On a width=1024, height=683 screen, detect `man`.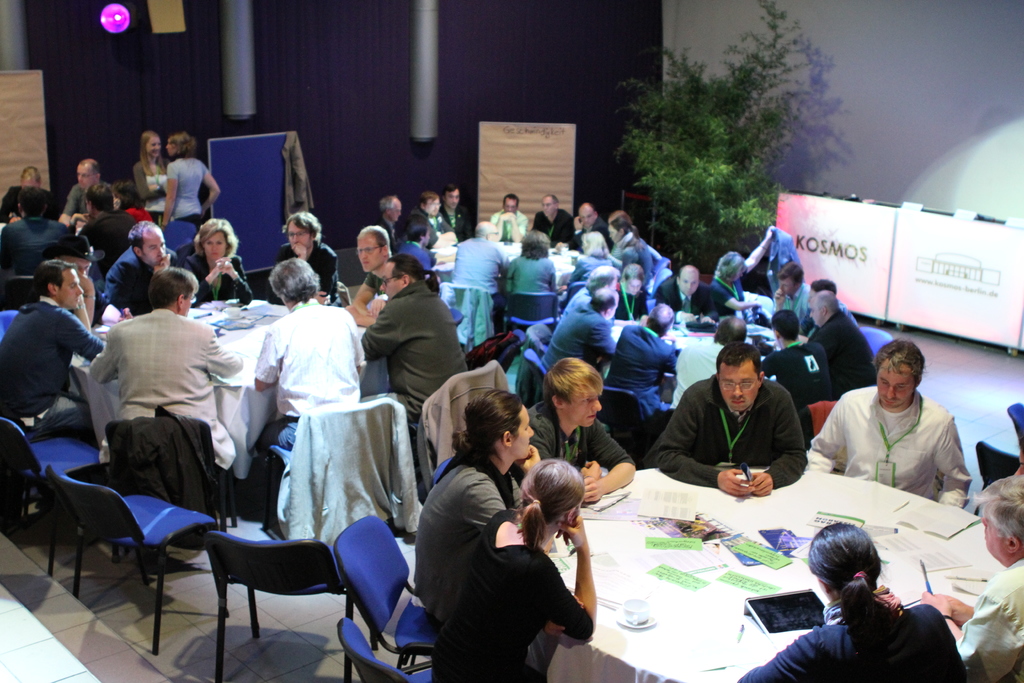
451, 220, 509, 318.
